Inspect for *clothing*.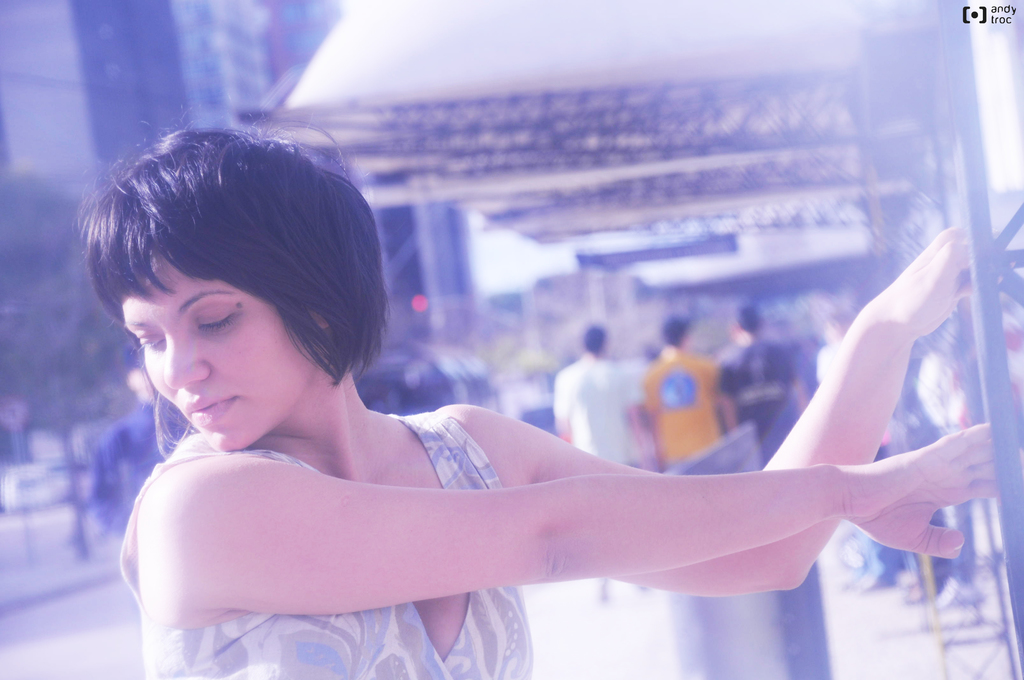
Inspection: x1=717 y1=339 x2=795 y2=439.
